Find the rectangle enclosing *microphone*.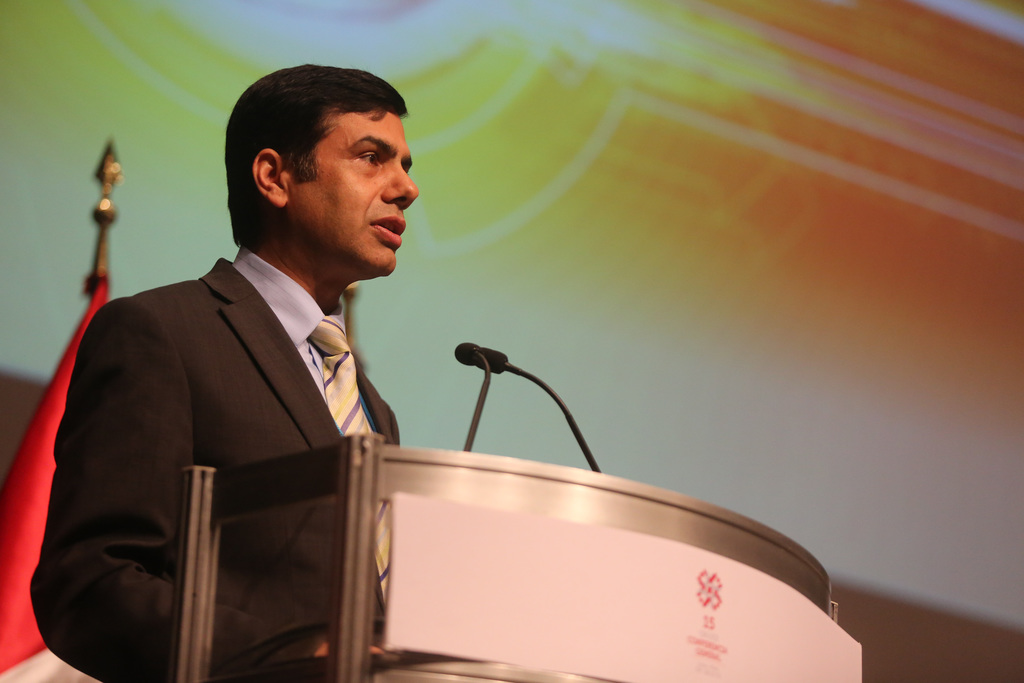
l=477, t=346, r=509, b=378.
